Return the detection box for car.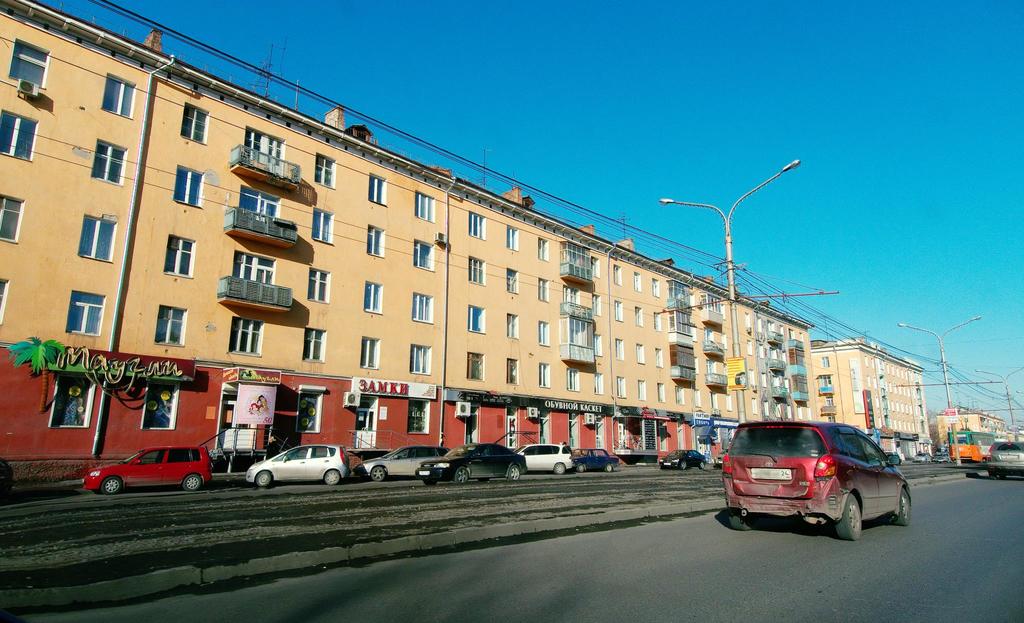
(x1=982, y1=442, x2=1023, y2=474).
